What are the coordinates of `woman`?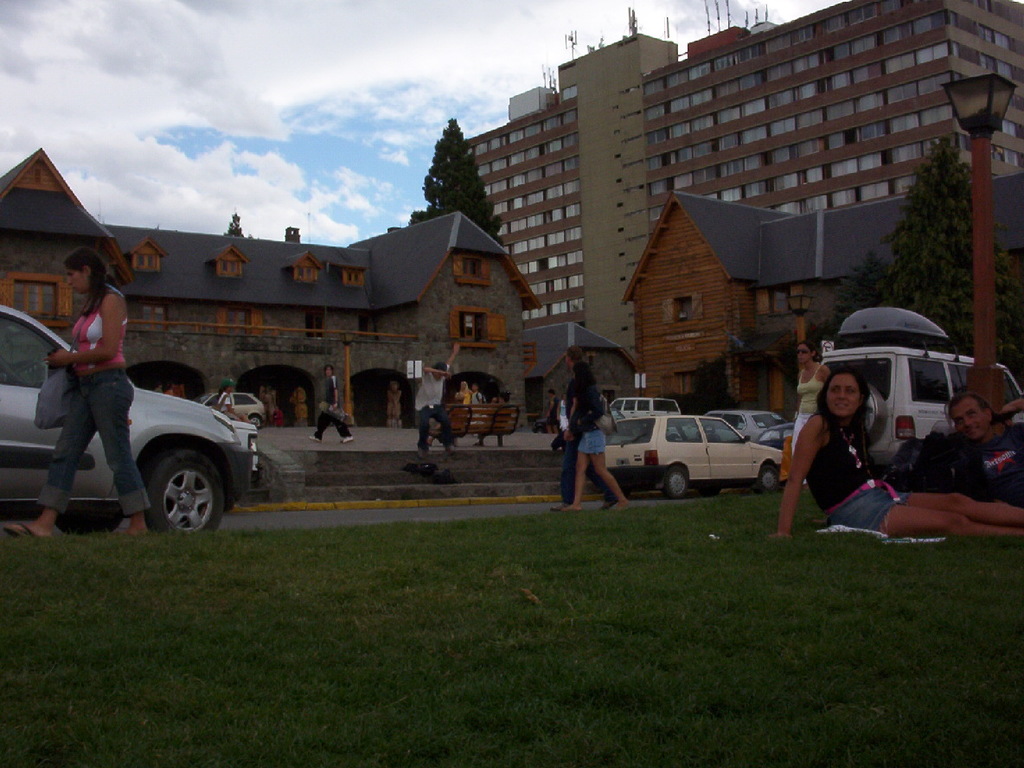
detection(769, 372, 1023, 546).
